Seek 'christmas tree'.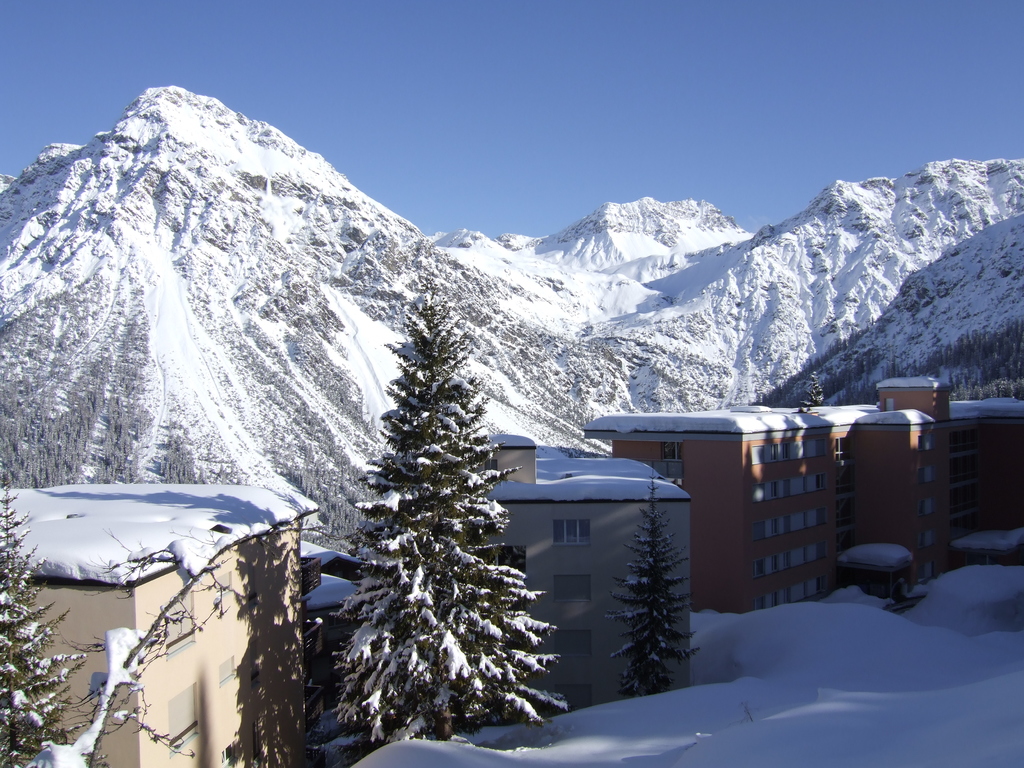
Rect(332, 266, 576, 760).
